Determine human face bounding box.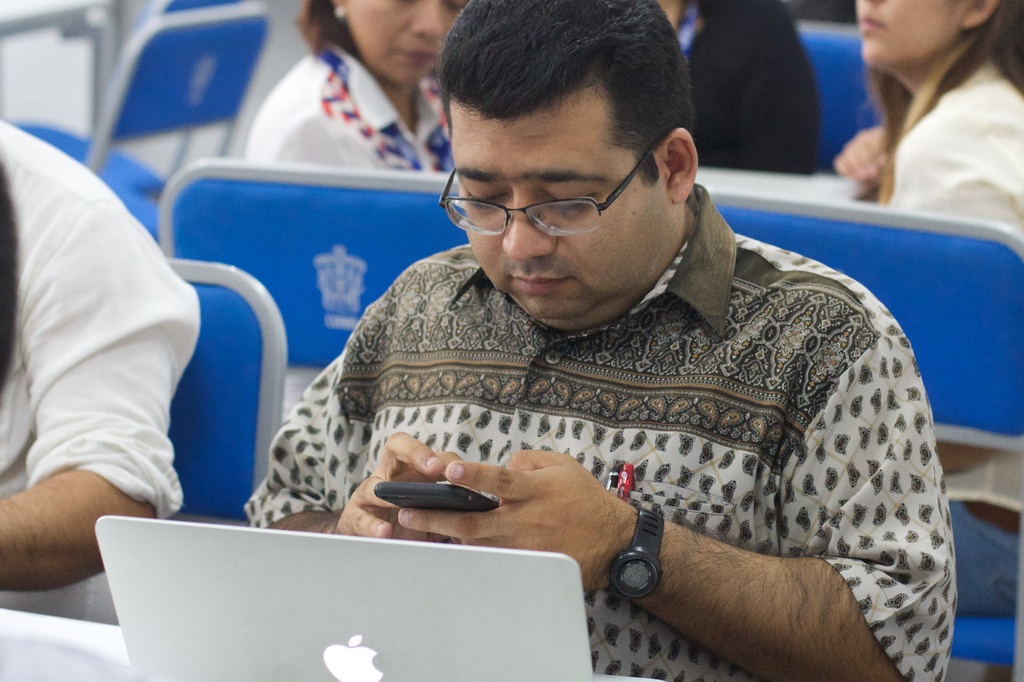
Determined: rect(452, 83, 671, 325).
